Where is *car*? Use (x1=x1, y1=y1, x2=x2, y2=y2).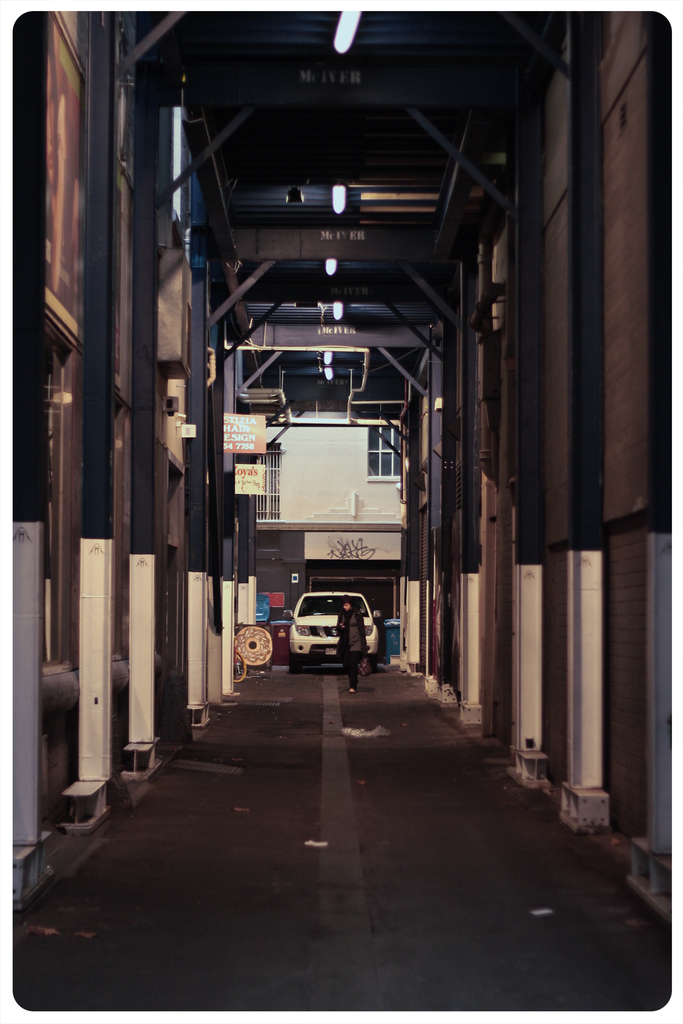
(x1=276, y1=583, x2=383, y2=678).
